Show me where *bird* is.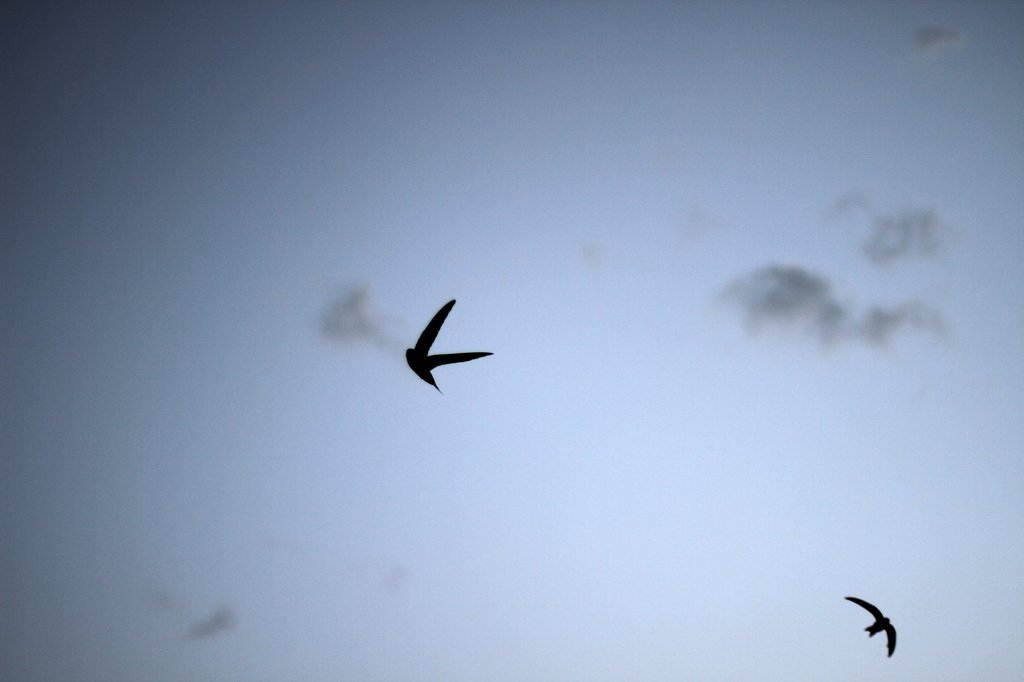
*bird* is at x1=840 y1=589 x2=897 y2=660.
